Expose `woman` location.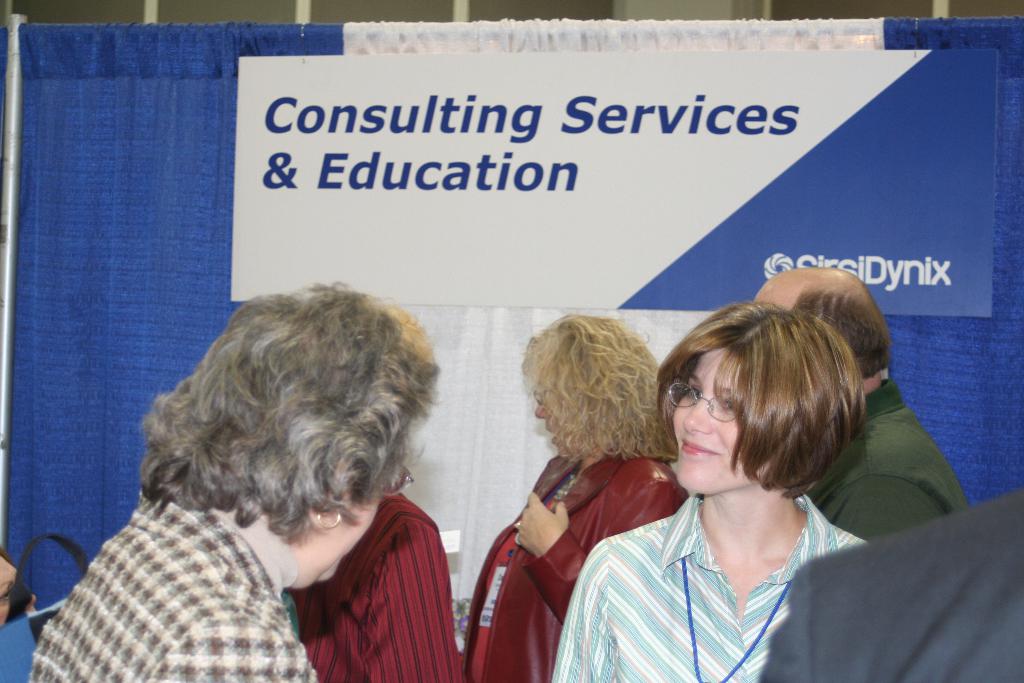
Exposed at [x1=26, y1=265, x2=493, y2=676].
